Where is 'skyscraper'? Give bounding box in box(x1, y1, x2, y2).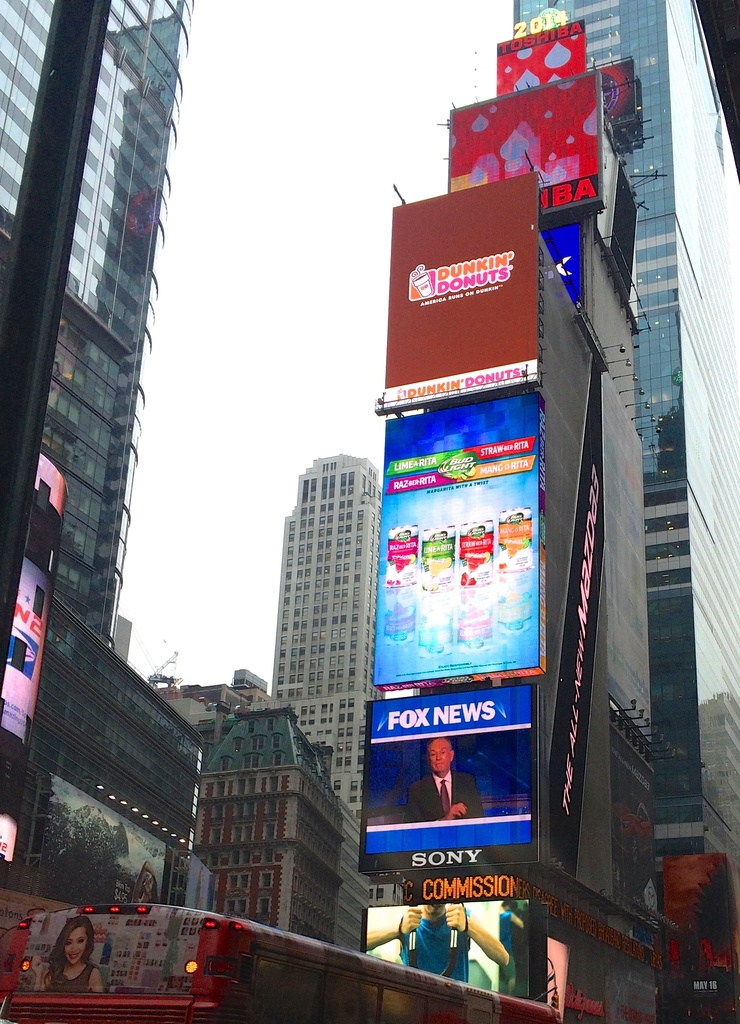
box(3, 1, 196, 886).
